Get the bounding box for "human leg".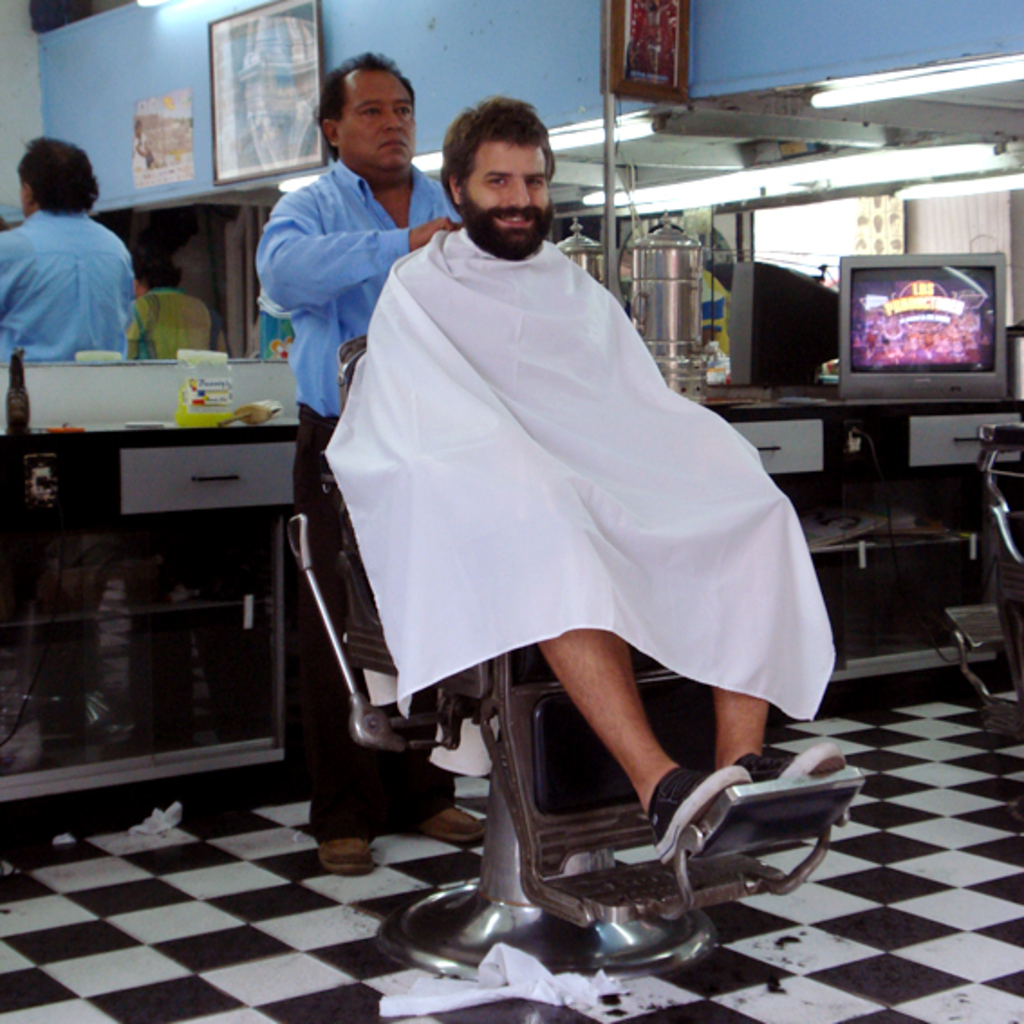
{"x1": 305, "y1": 396, "x2": 390, "y2": 876}.
